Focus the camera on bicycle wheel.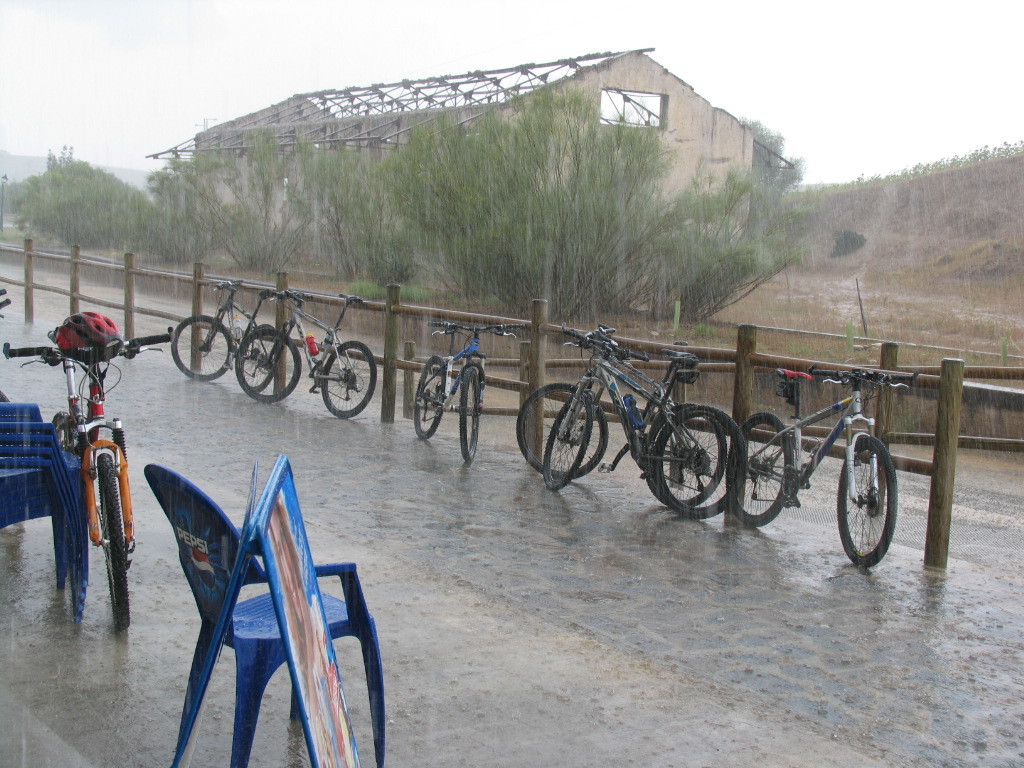
Focus region: {"left": 99, "top": 447, "right": 138, "bottom": 633}.
